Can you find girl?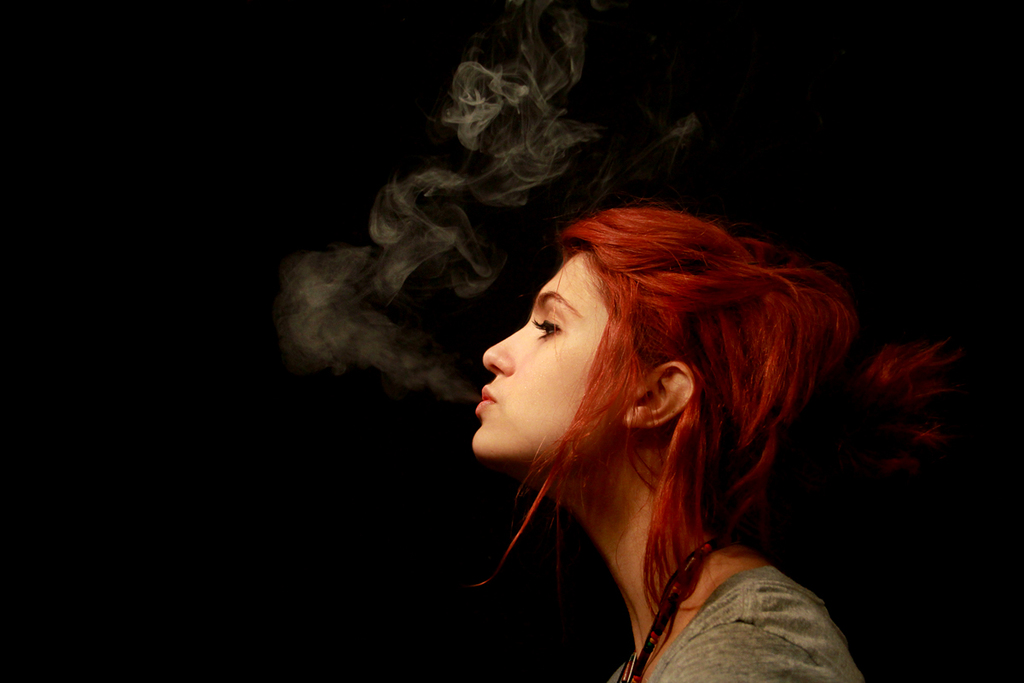
Yes, bounding box: (471, 208, 920, 682).
